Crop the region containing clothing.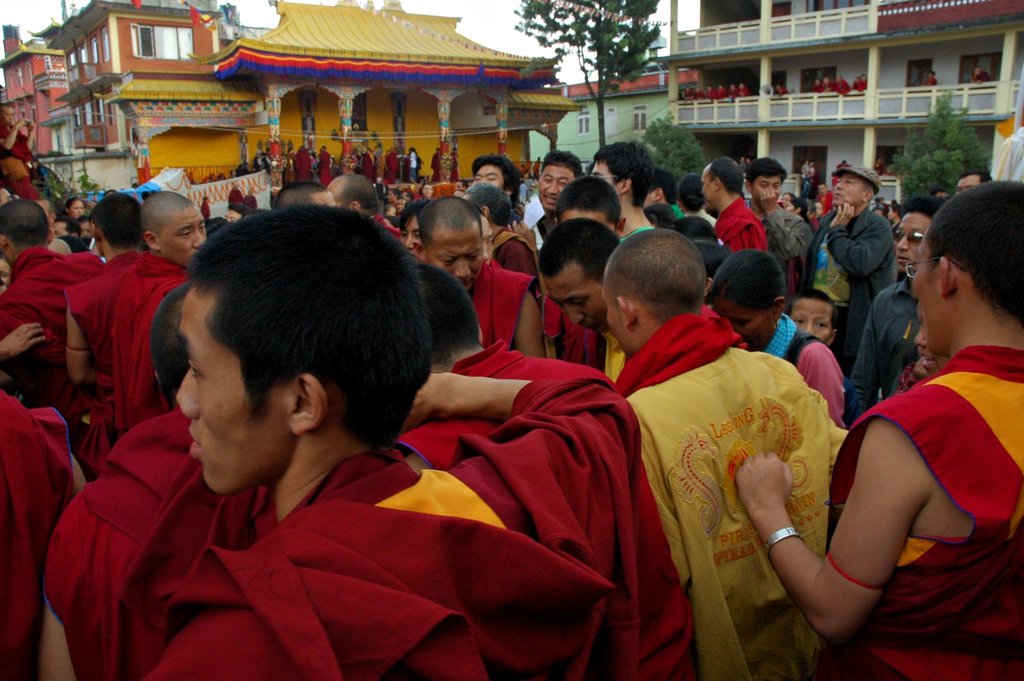
Crop region: BBox(429, 148, 444, 177).
